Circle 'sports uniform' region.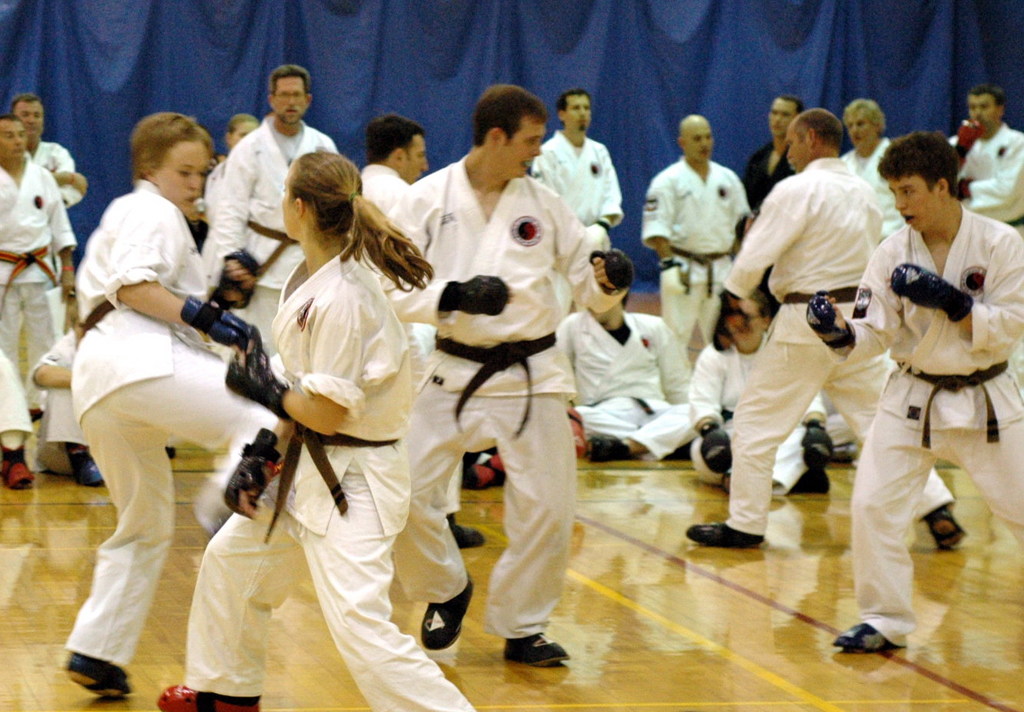
Region: region(49, 119, 269, 684).
